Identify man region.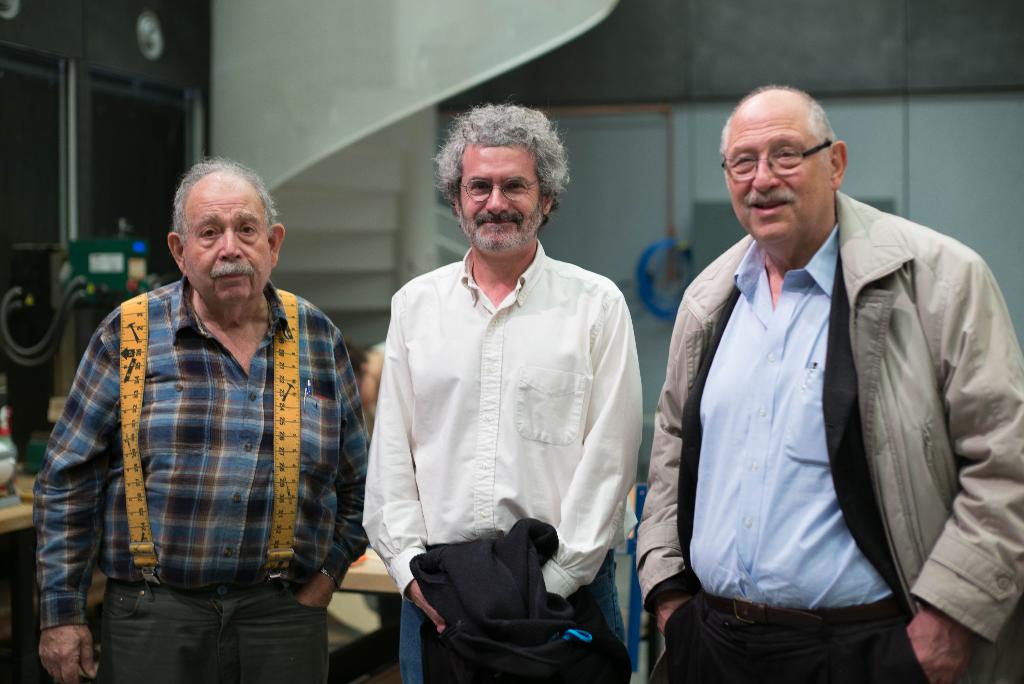
Region: crop(24, 158, 373, 683).
